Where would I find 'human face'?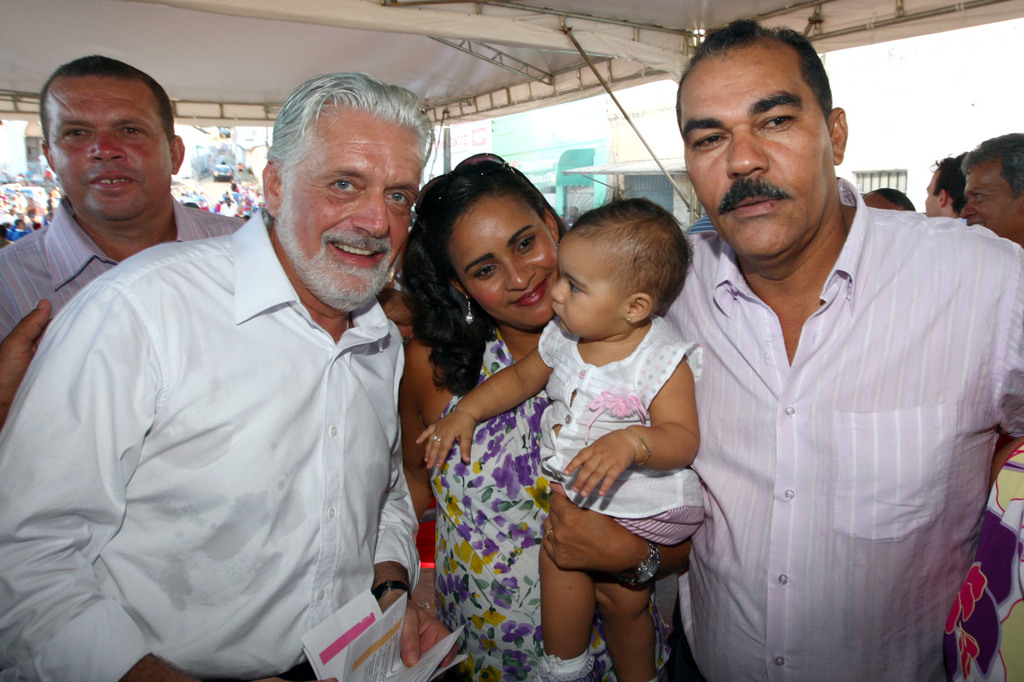
At select_region(41, 72, 167, 221).
